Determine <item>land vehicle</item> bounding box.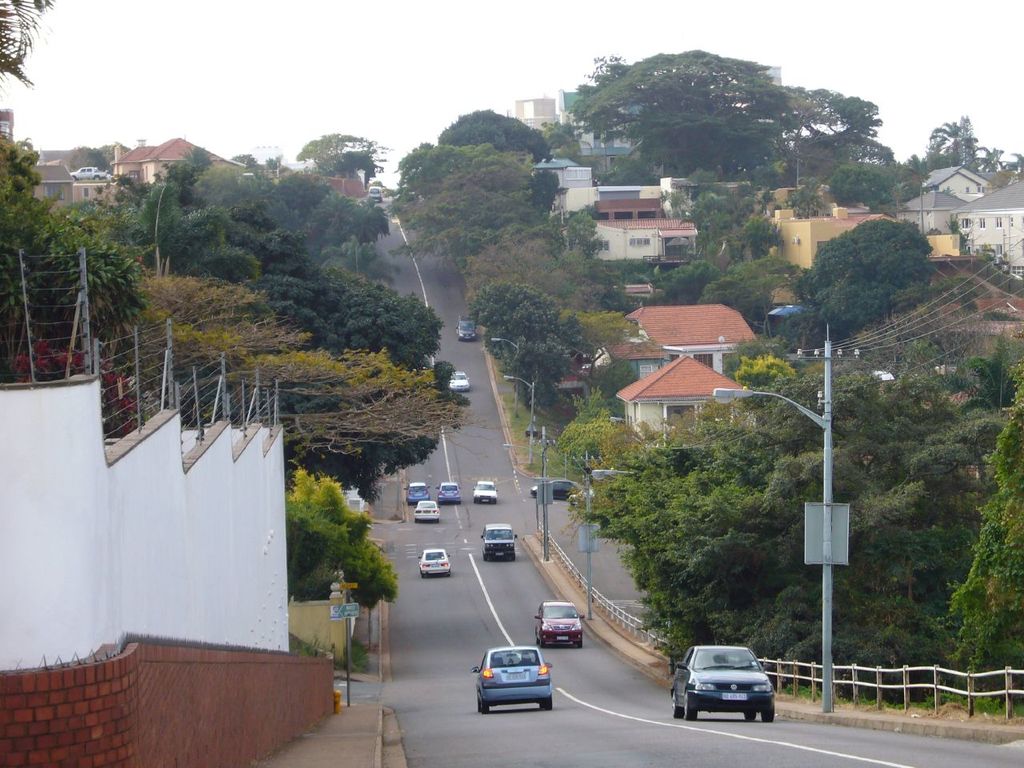
Determined: detection(534, 602, 584, 648).
